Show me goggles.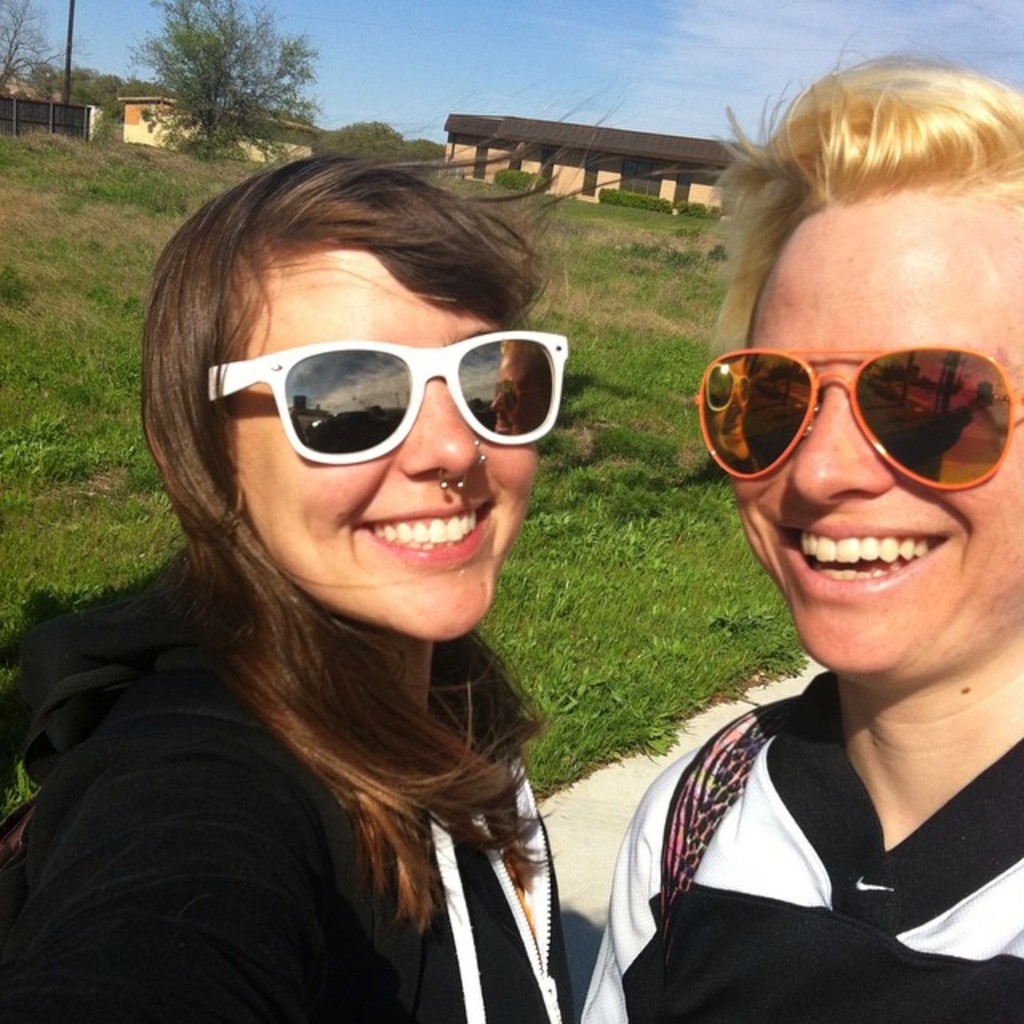
goggles is here: {"x1": 675, "y1": 338, "x2": 1022, "y2": 502}.
